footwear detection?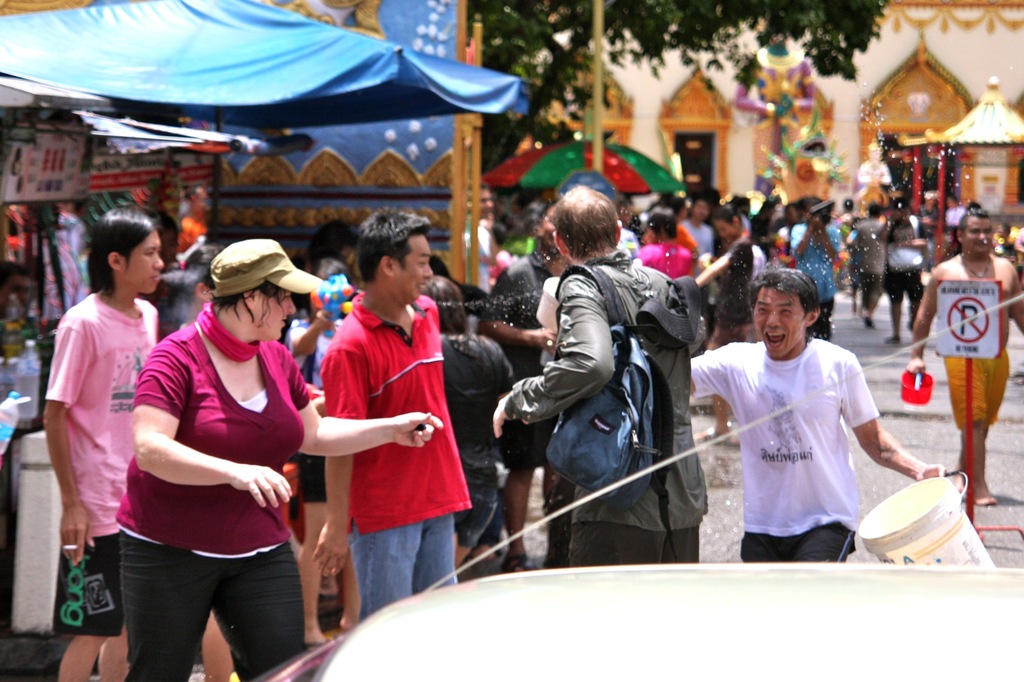
select_region(861, 317, 874, 329)
